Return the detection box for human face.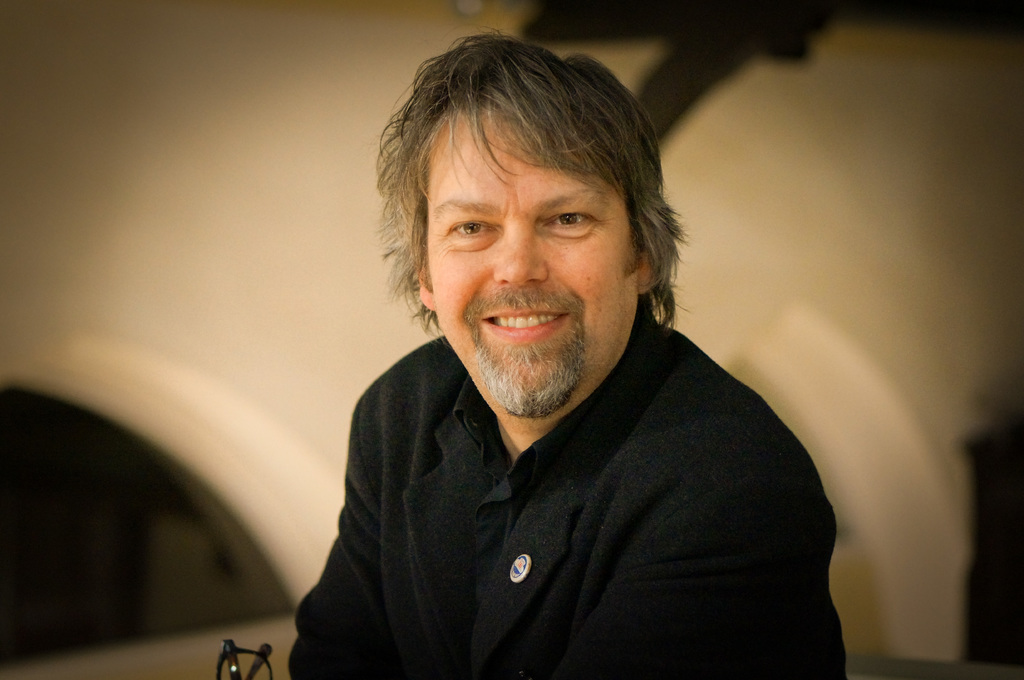
bbox=(433, 97, 632, 422).
